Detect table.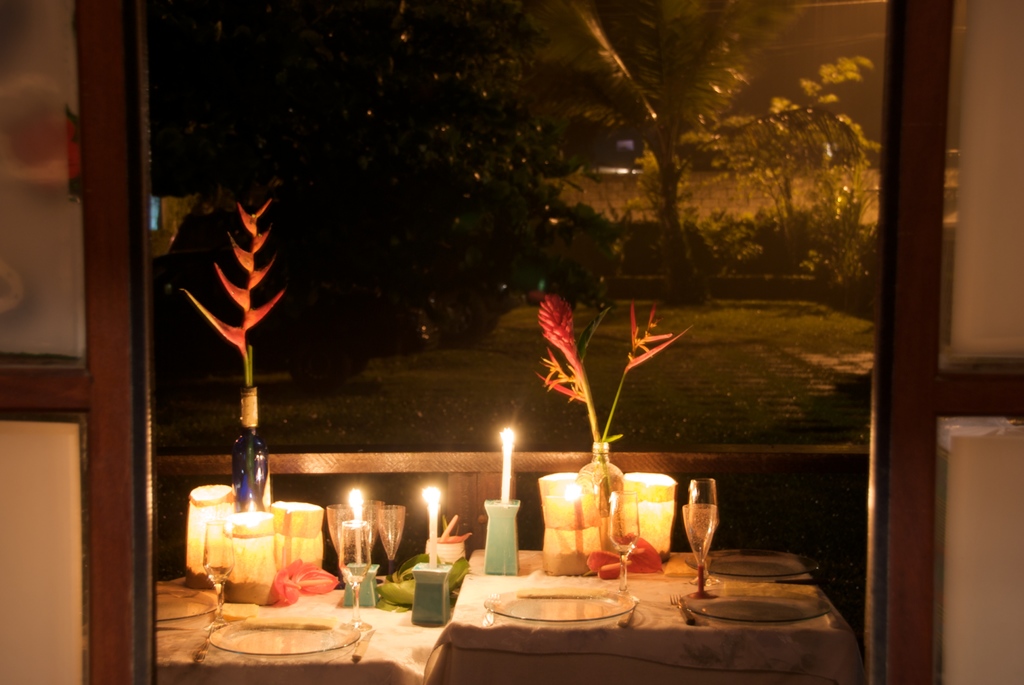
Detected at rect(152, 567, 475, 684).
